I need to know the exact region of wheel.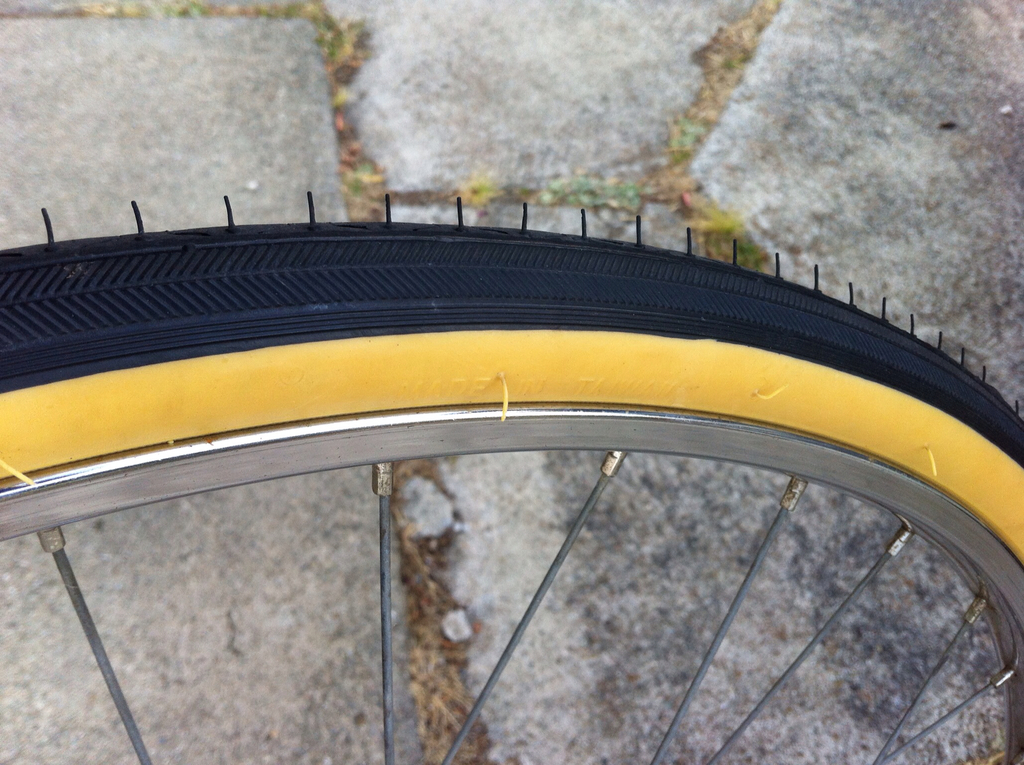
Region: (0, 124, 1023, 759).
